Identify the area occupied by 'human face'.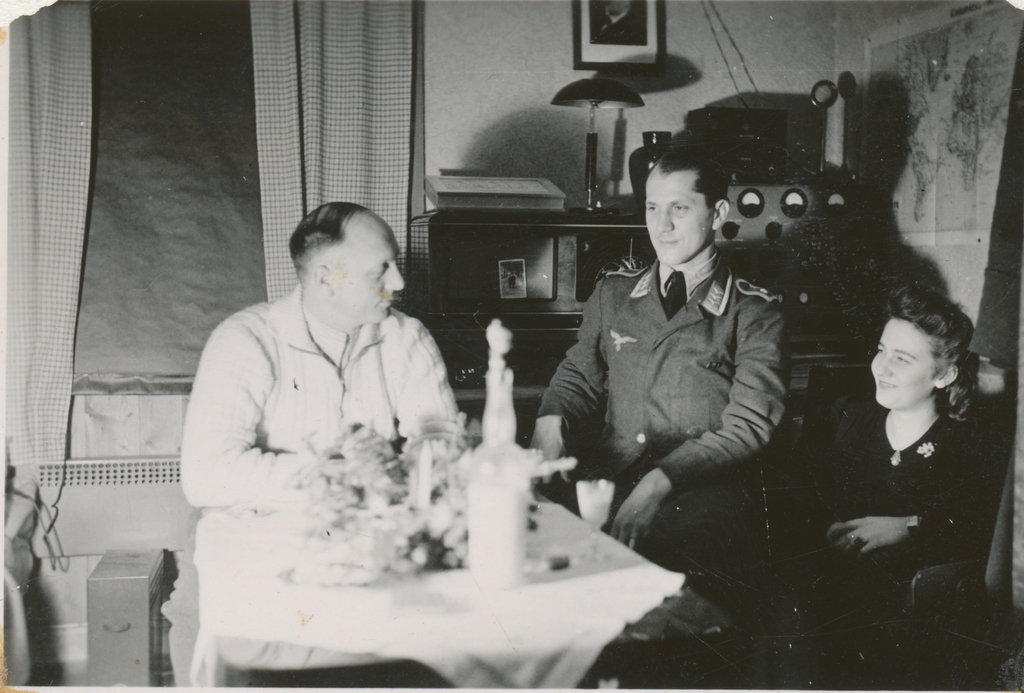
Area: (871, 318, 934, 405).
